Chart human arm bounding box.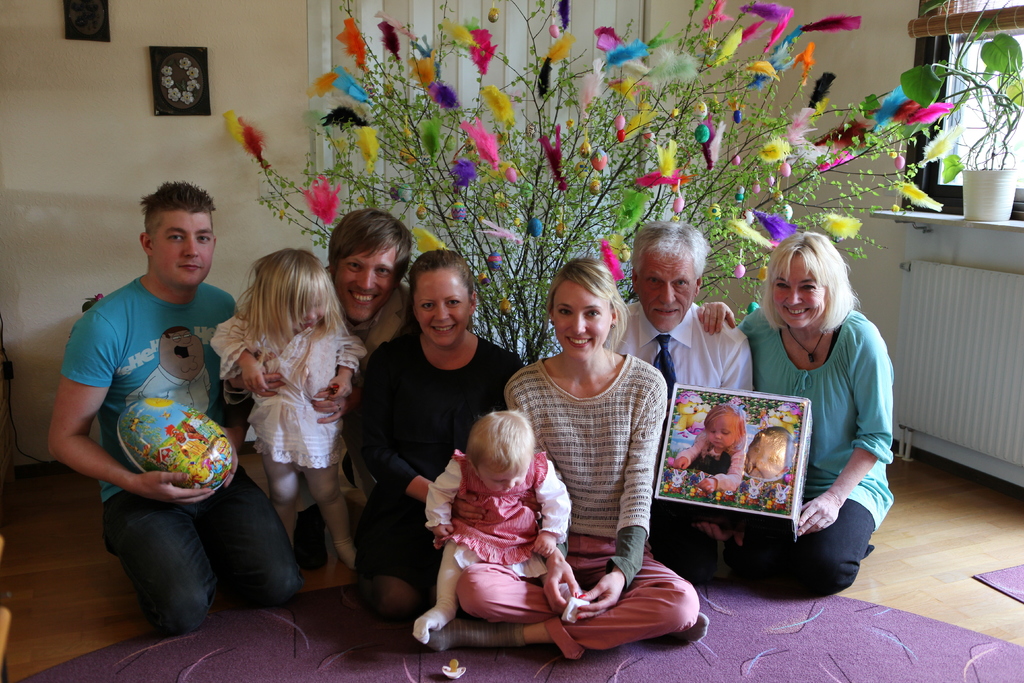
Charted: [left=544, top=539, right=580, bottom=620].
